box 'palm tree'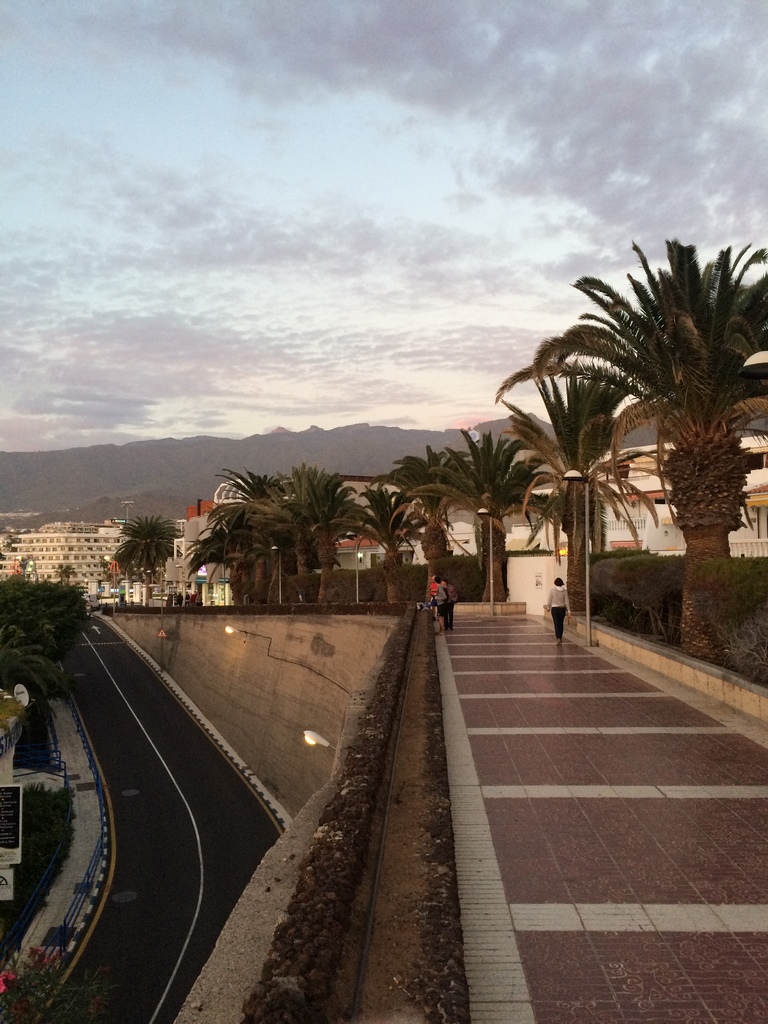
(273,458,340,629)
